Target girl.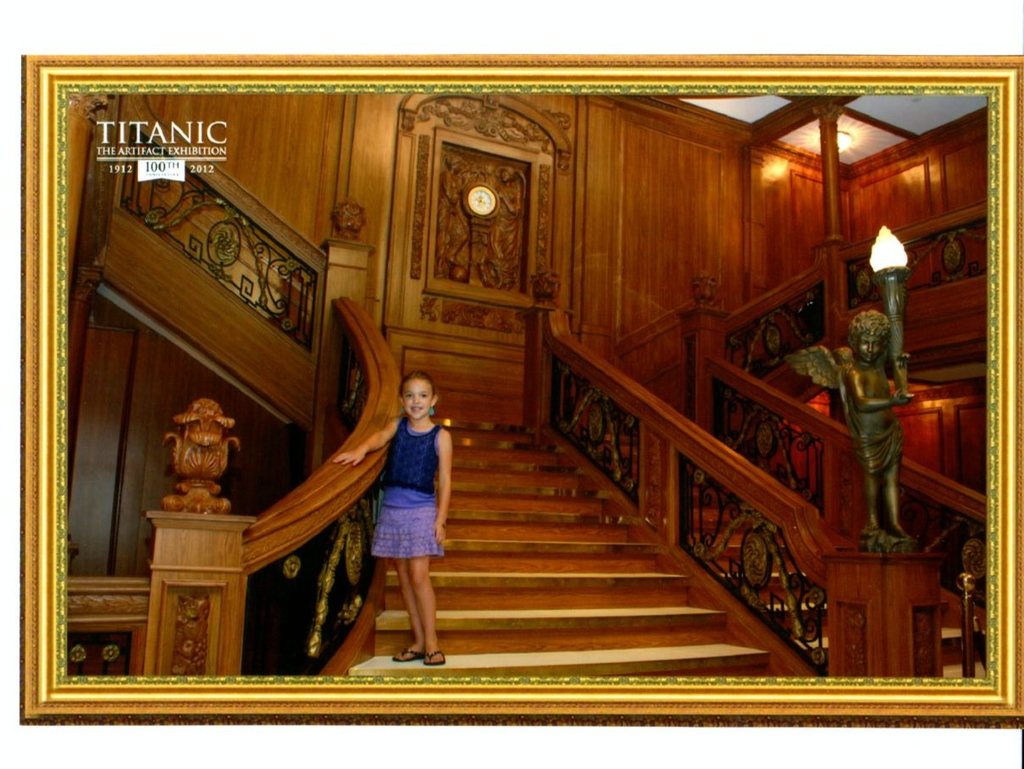
Target region: bbox(331, 369, 451, 670).
